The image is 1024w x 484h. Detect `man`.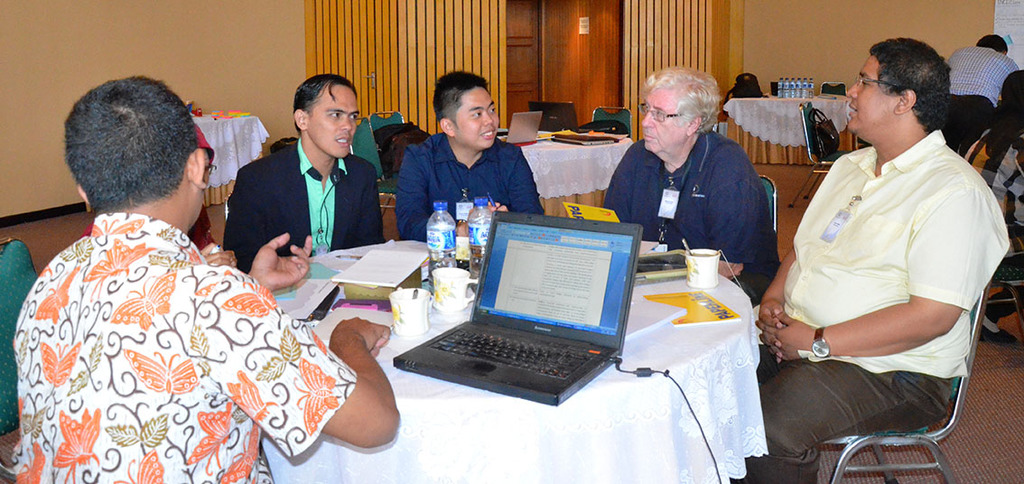
Detection: [14,75,401,483].
